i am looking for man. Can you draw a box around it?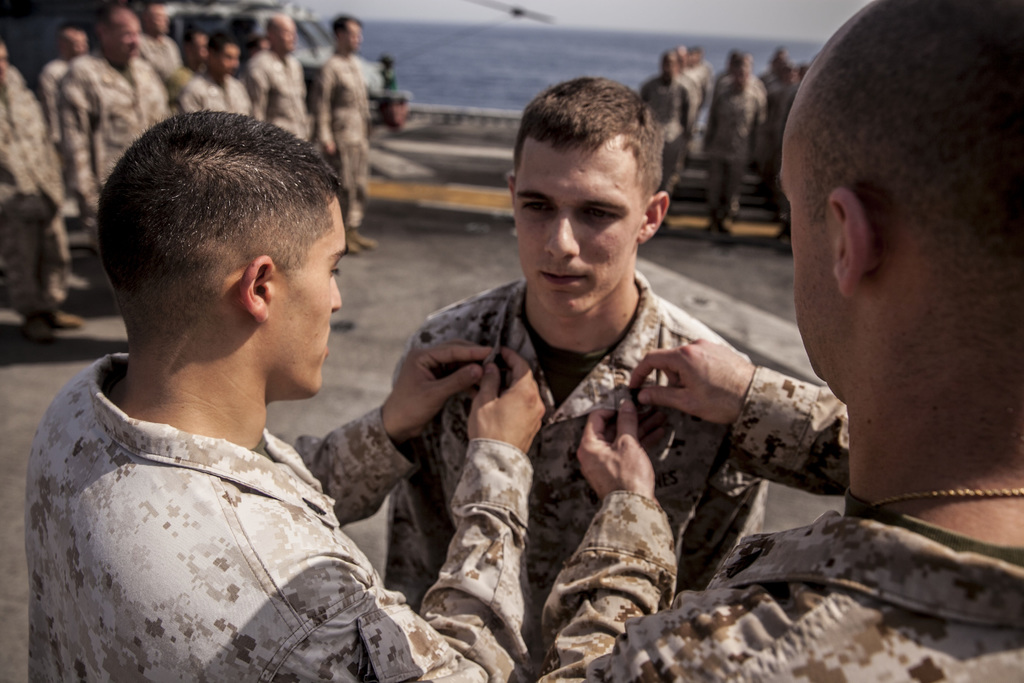
Sure, the bounding box is [x1=246, y1=12, x2=323, y2=144].
